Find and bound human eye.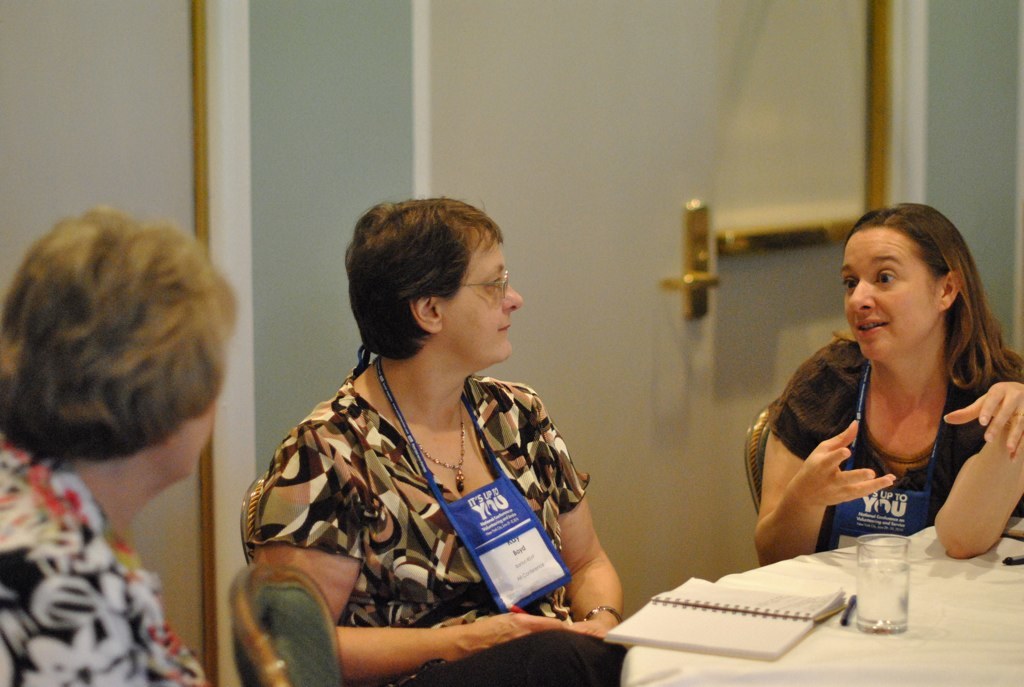
Bound: box(482, 276, 503, 292).
